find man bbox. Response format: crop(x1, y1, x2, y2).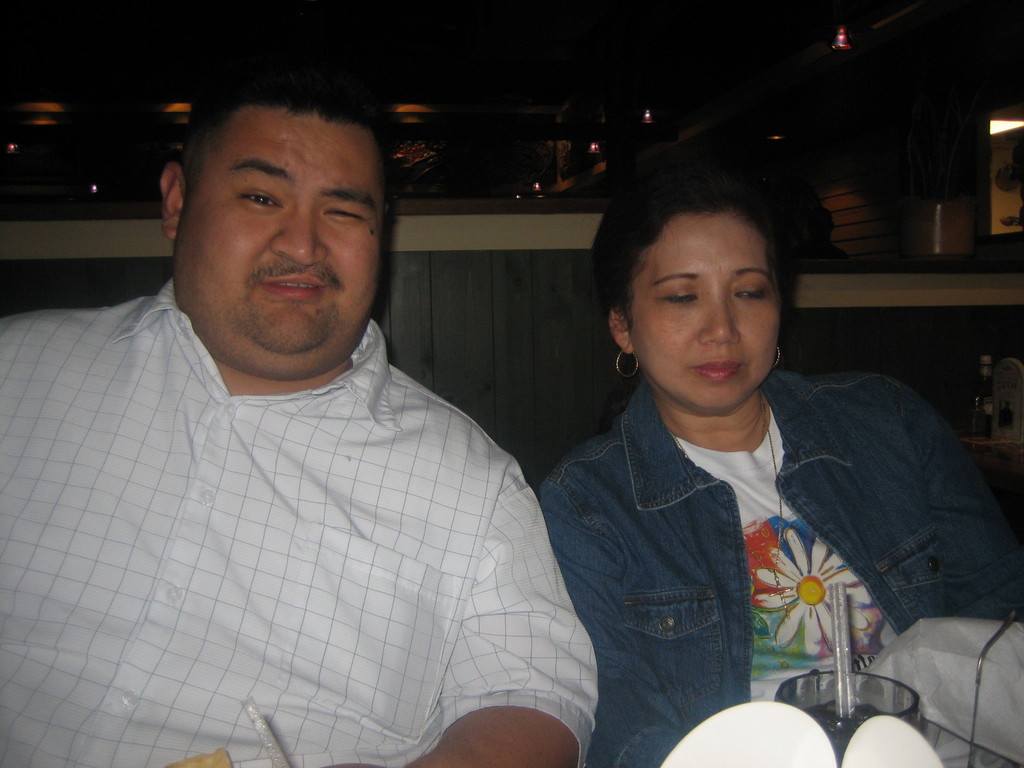
crop(13, 62, 637, 754).
